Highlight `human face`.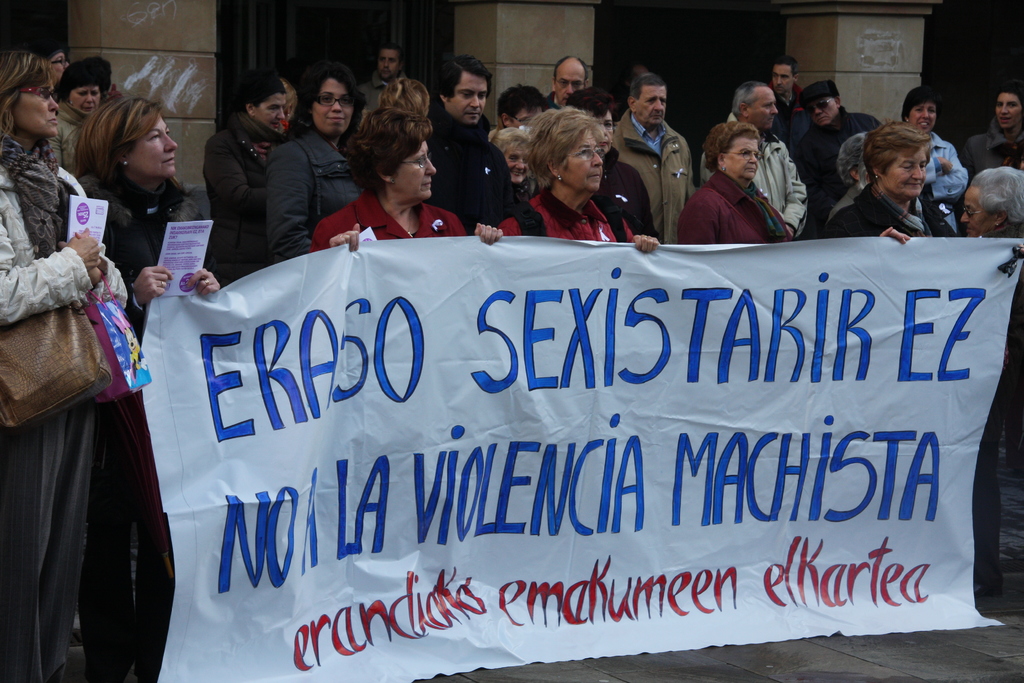
Highlighted region: 501, 147, 534, 185.
